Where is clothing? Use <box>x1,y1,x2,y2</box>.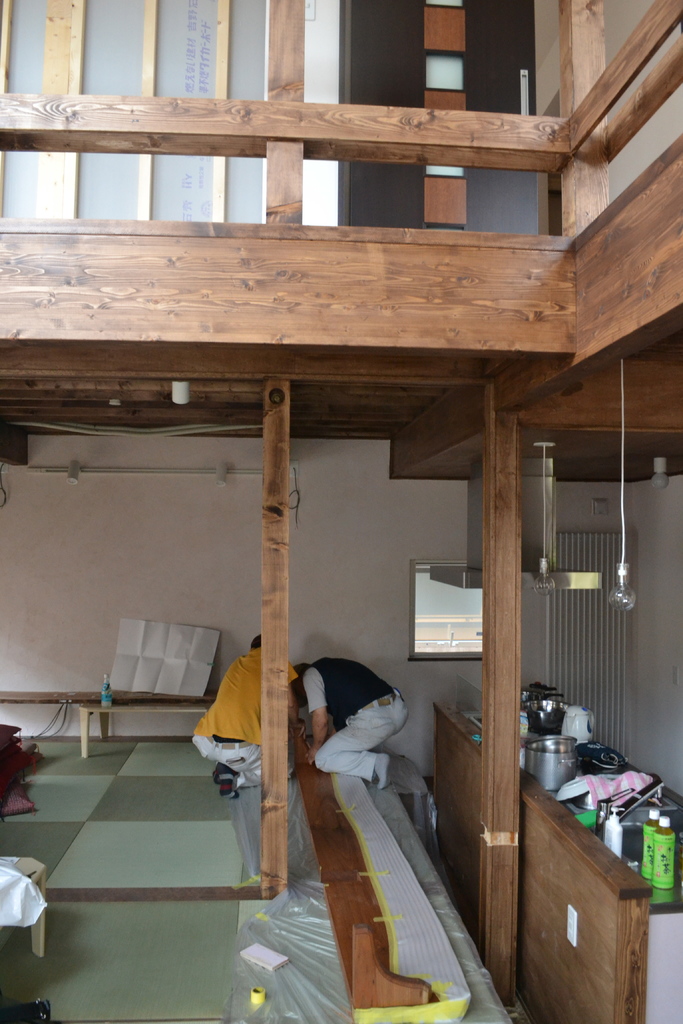
<box>193,648,296,788</box>.
